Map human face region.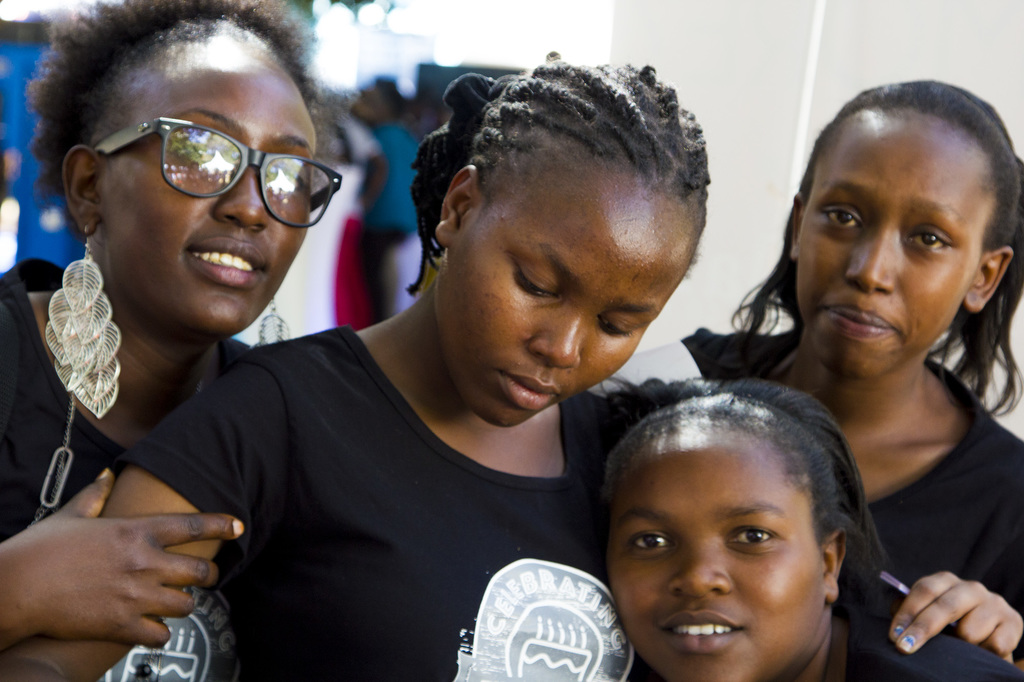
Mapped to (438, 157, 696, 431).
